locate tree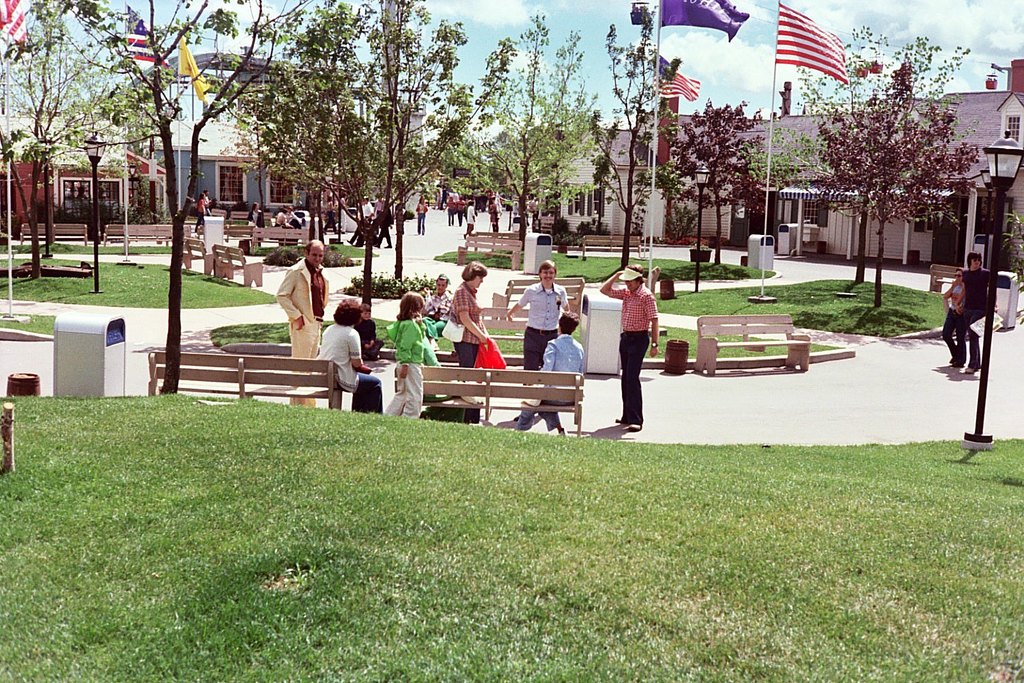
669,100,754,264
